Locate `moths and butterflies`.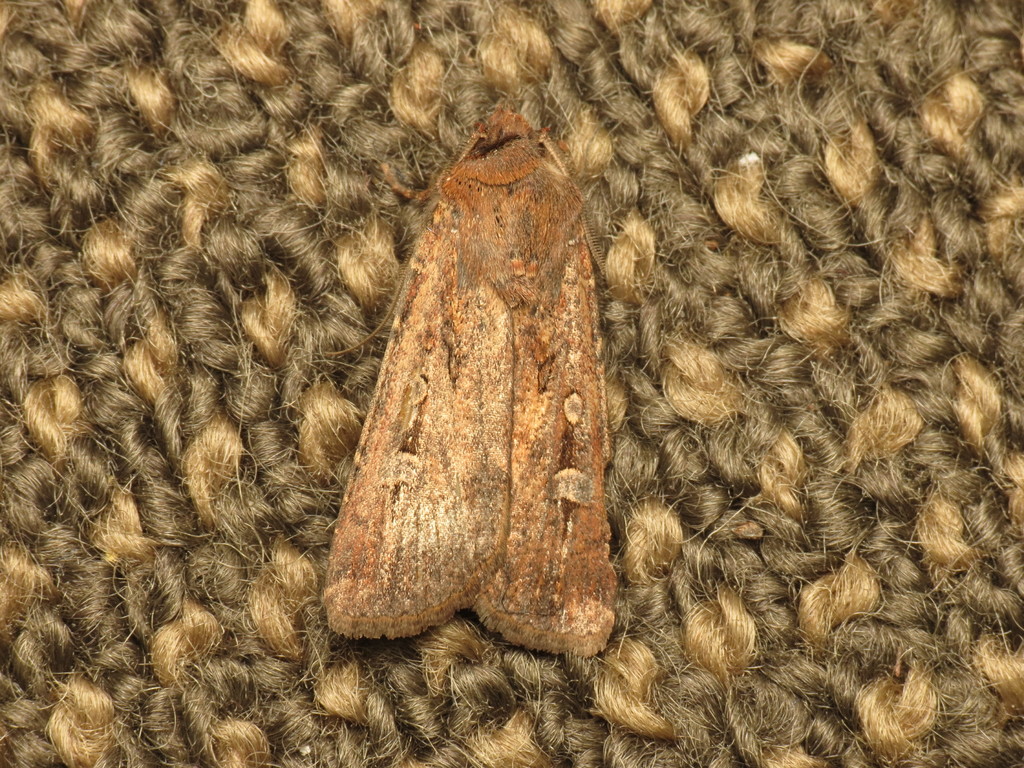
Bounding box: BBox(321, 95, 620, 664).
